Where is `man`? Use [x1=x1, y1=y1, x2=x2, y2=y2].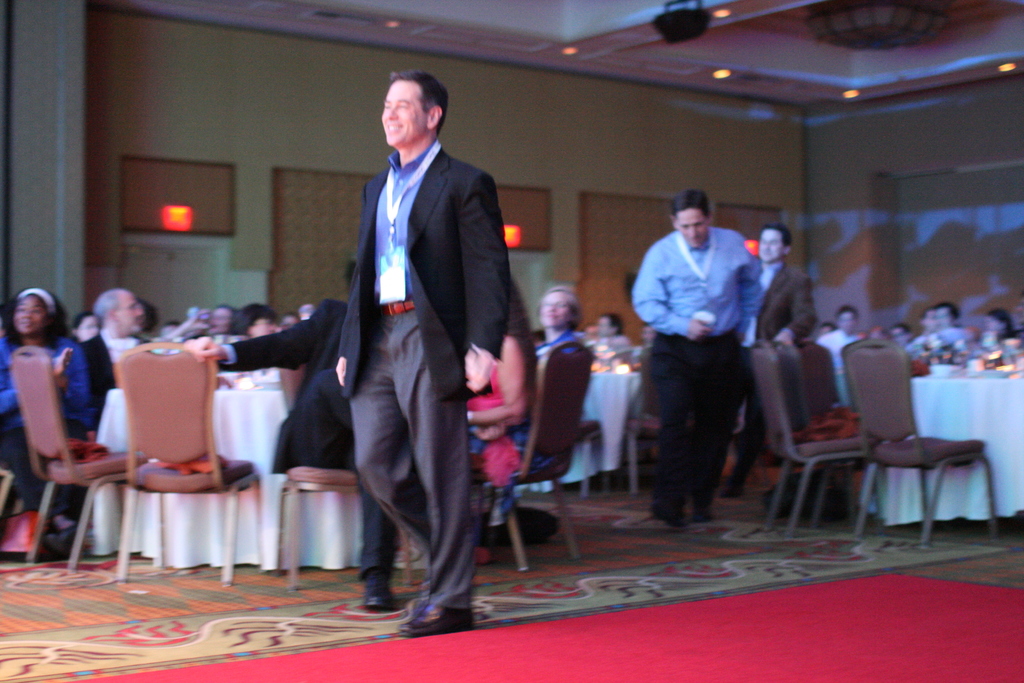
[x1=321, y1=67, x2=531, y2=632].
